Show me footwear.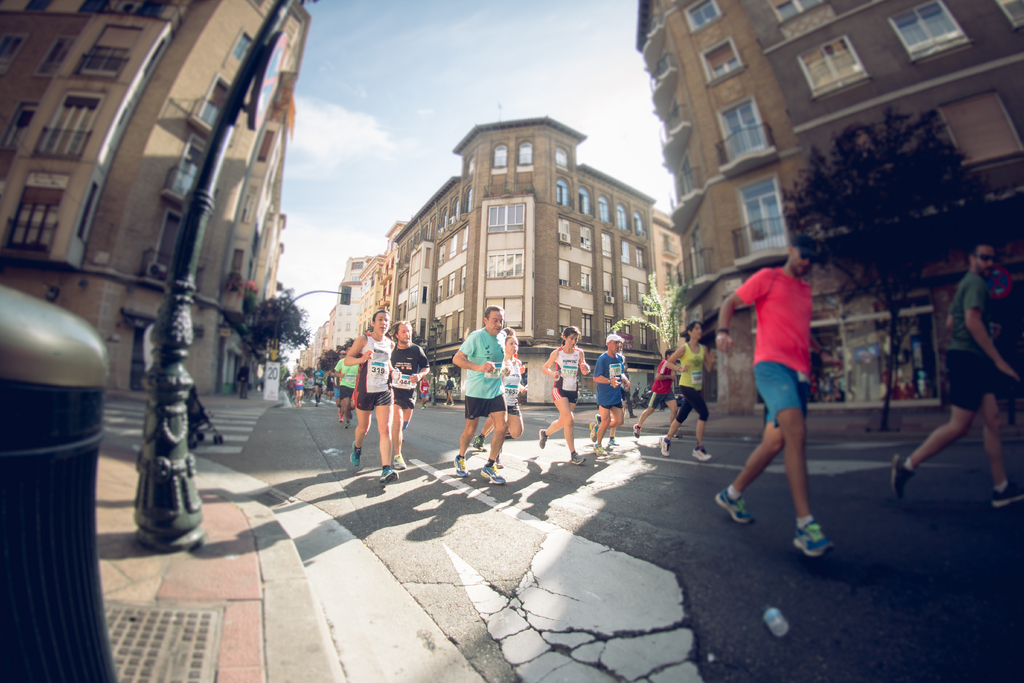
footwear is here: pyautogui.locateOnScreen(632, 426, 643, 441).
